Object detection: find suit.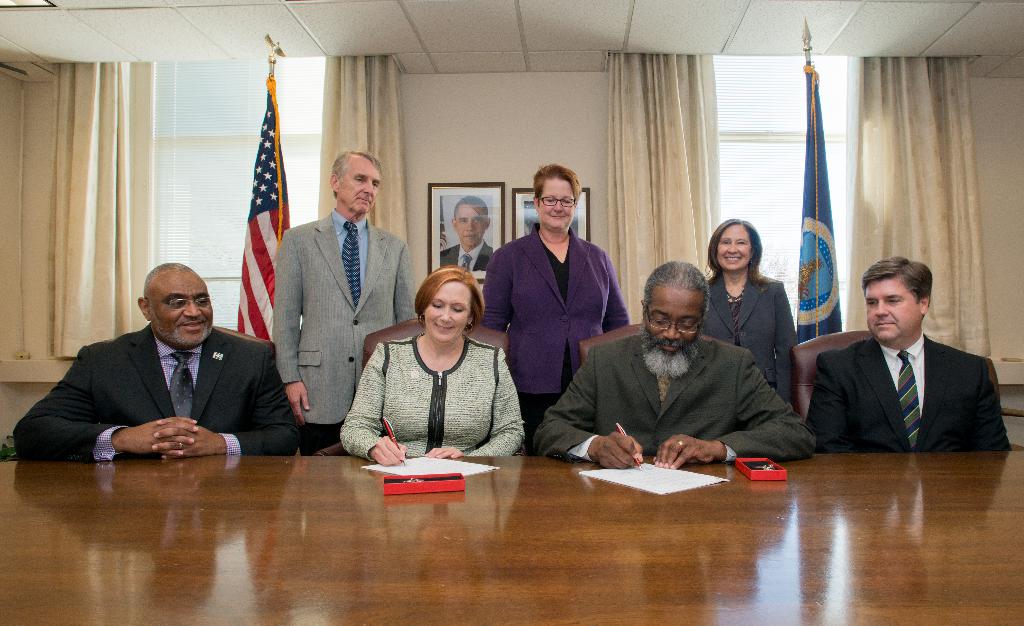
x1=804, y1=286, x2=1013, y2=469.
